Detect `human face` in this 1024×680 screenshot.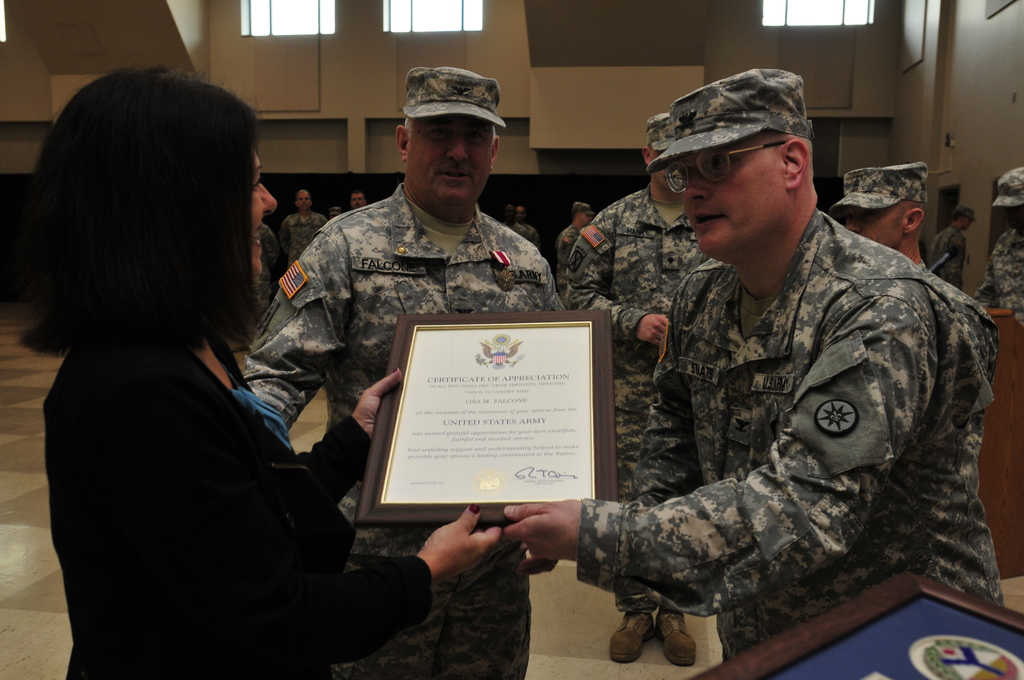
Detection: (left=841, top=207, right=904, bottom=249).
